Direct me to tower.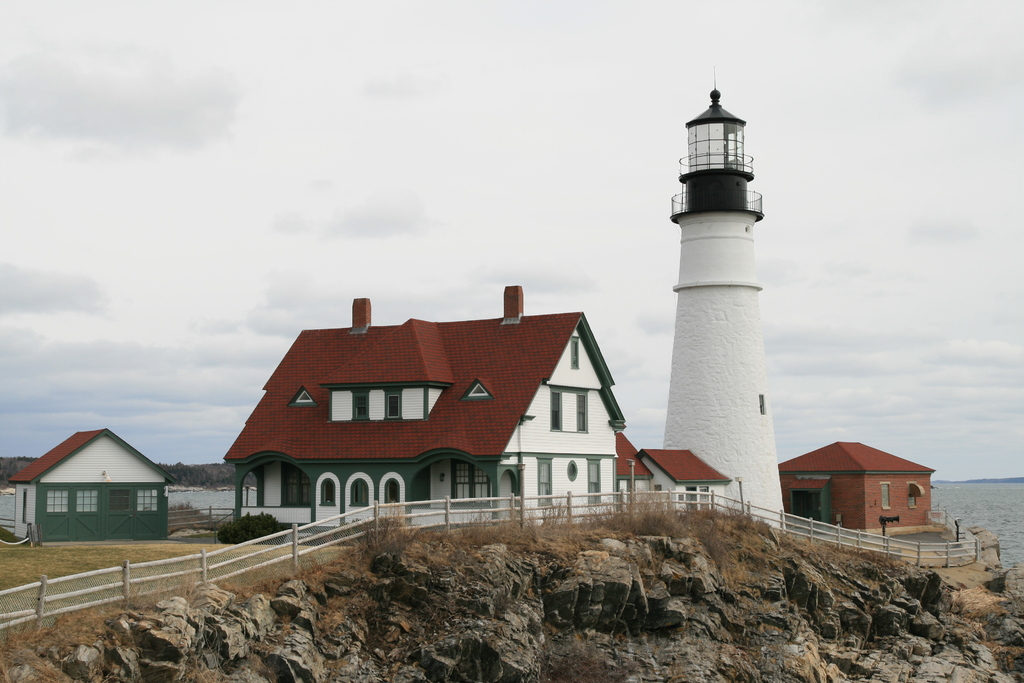
Direction: [655,67,789,539].
